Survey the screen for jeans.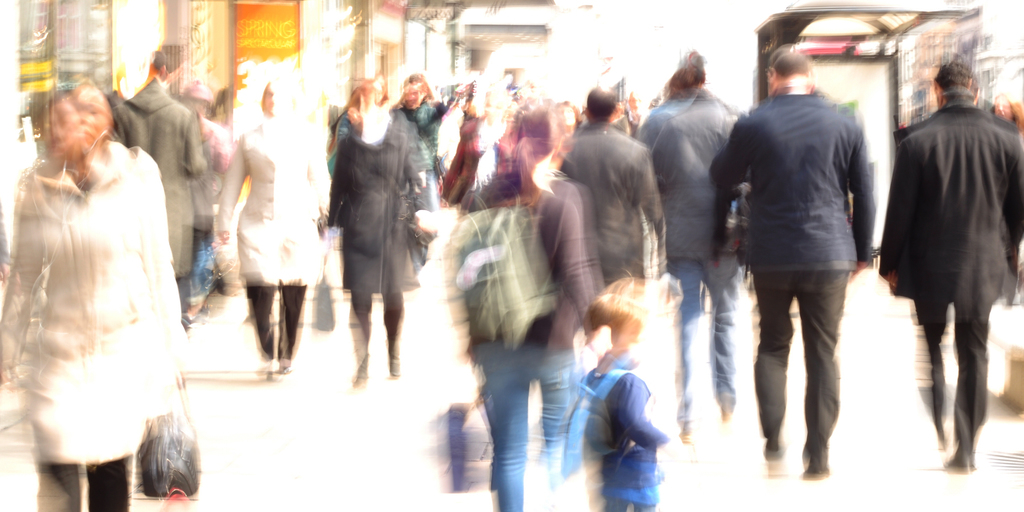
Survey found: region(745, 269, 841, 455).
